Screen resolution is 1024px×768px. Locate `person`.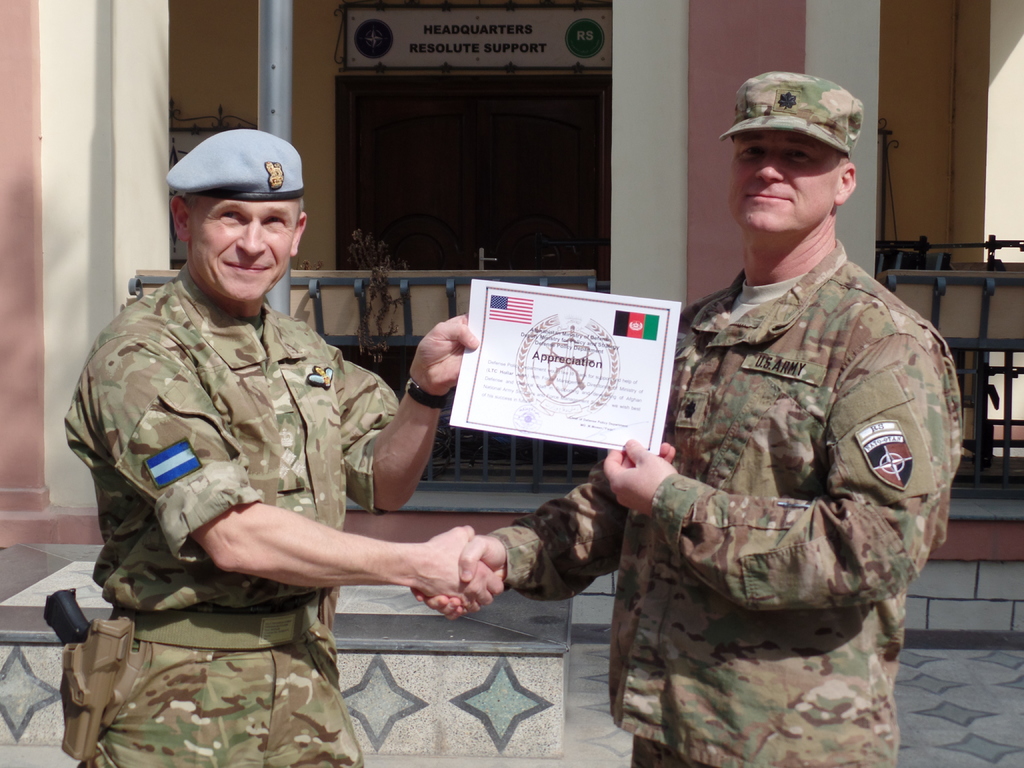
410 71 965 767.
